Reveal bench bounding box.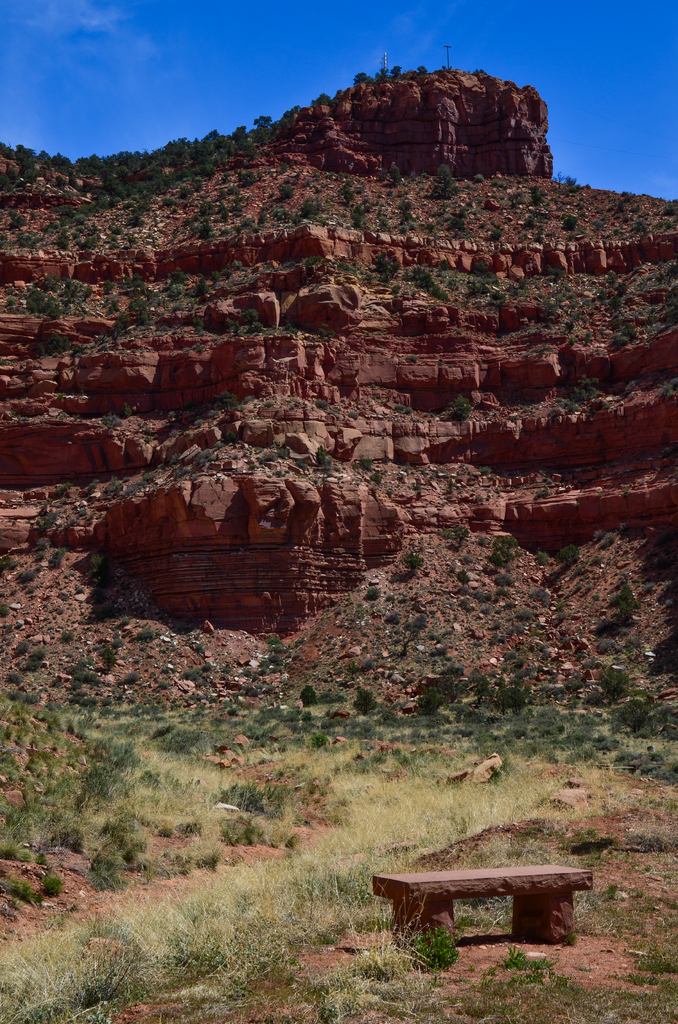
Revealed: (left=386, top=860, right=602, bottom=943).
